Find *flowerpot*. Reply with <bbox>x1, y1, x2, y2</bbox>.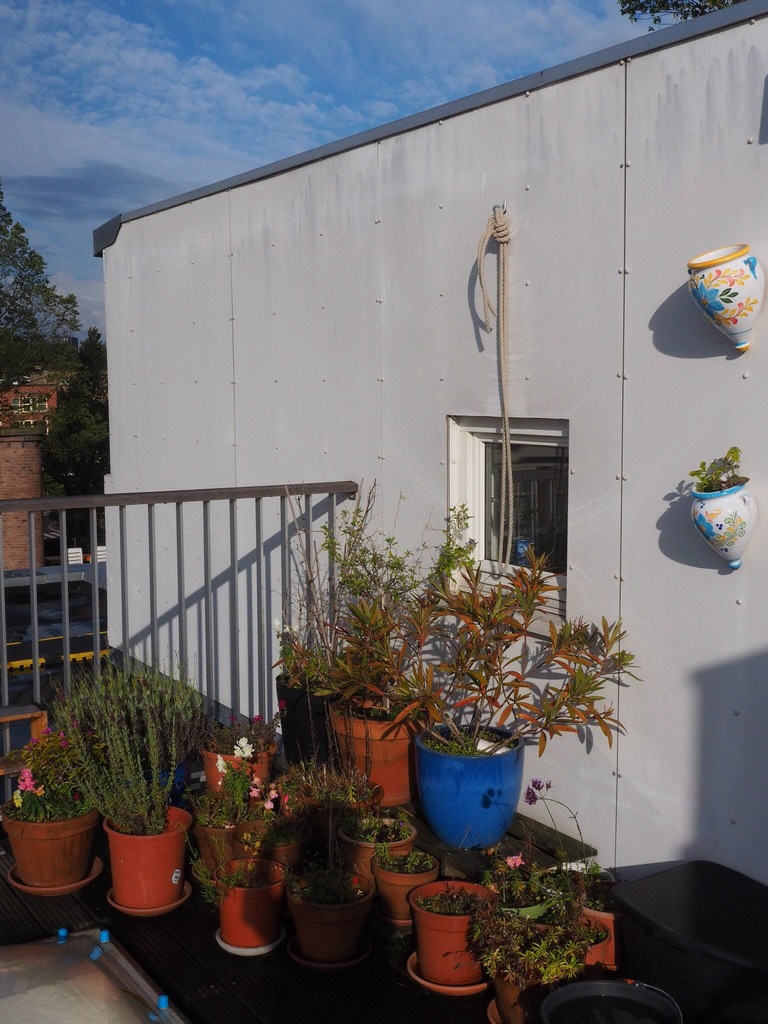
<bbox>275, 678, 348, 779</bbox>.
